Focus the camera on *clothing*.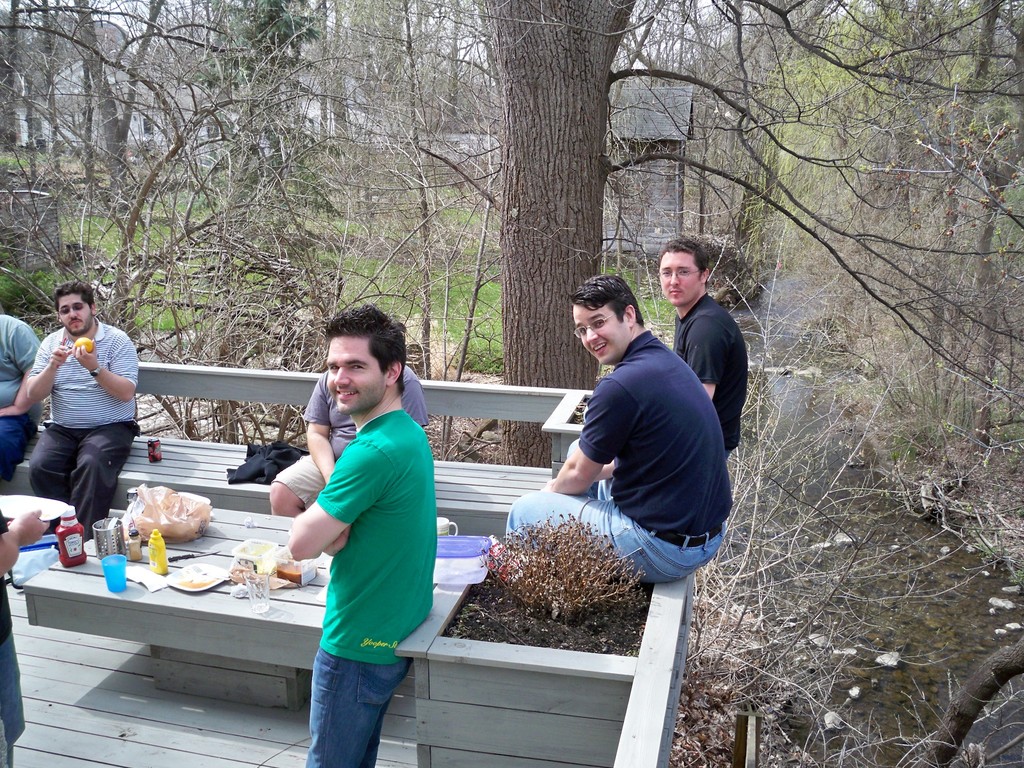
Focus region: (495,334,739,572).
